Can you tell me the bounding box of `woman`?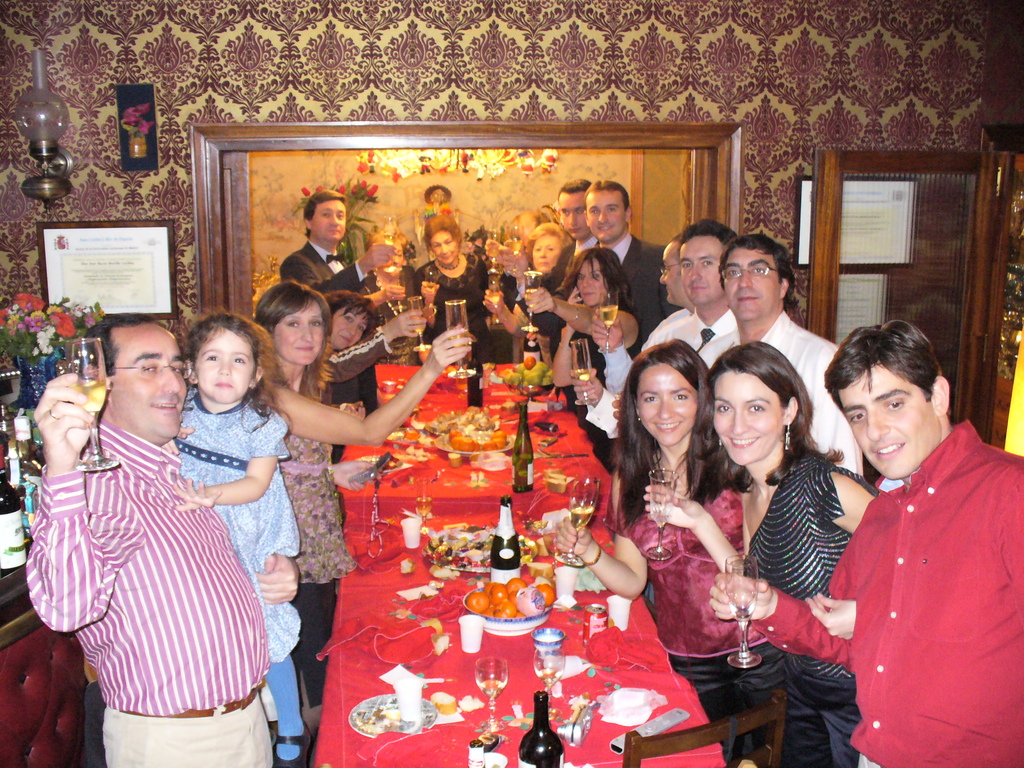
l=477, t=228, r=580, b=372.
